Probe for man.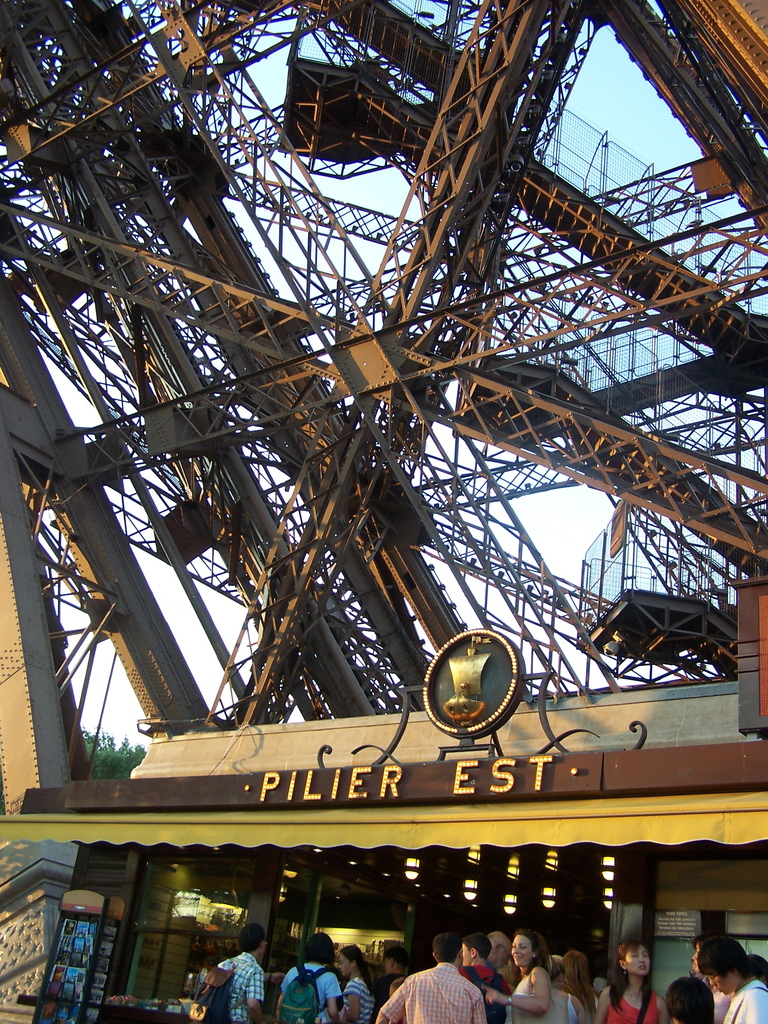
Probe result: BBox(462, 936, 513, 1023).
